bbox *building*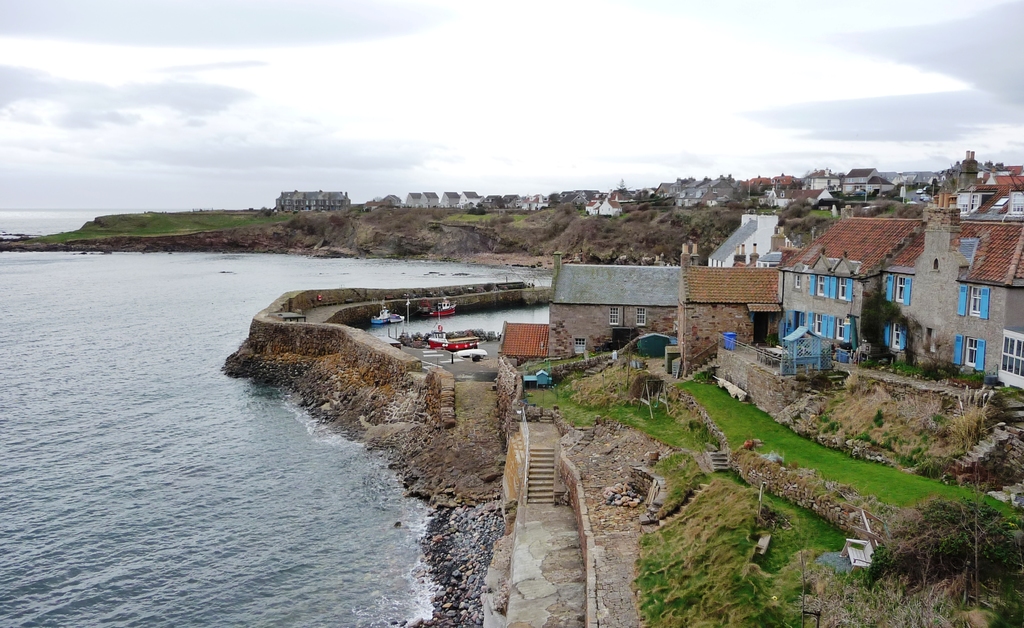
(541,262,681,372)
